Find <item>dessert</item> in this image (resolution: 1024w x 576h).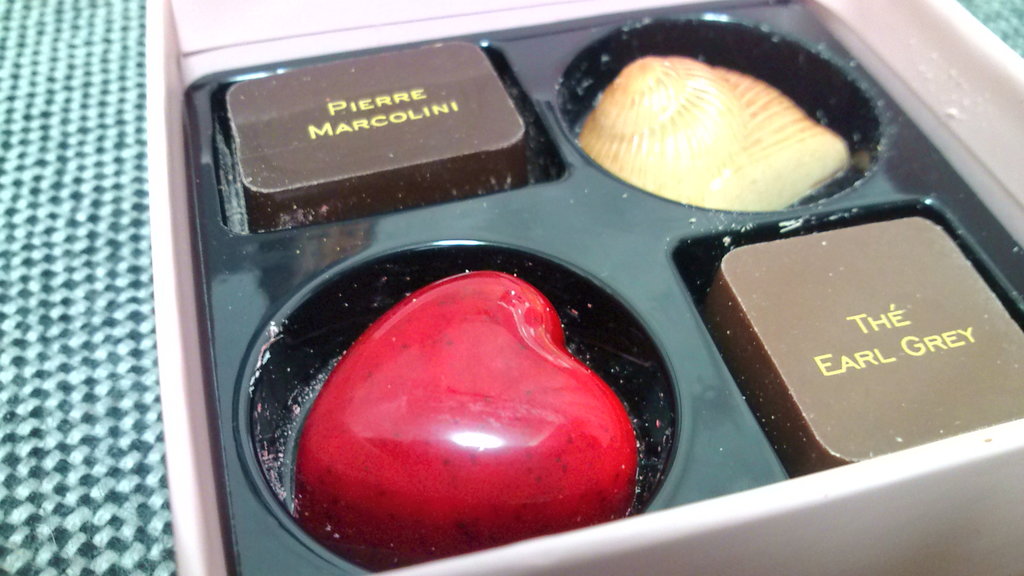
bbox=[225, 40, 530, 235].
